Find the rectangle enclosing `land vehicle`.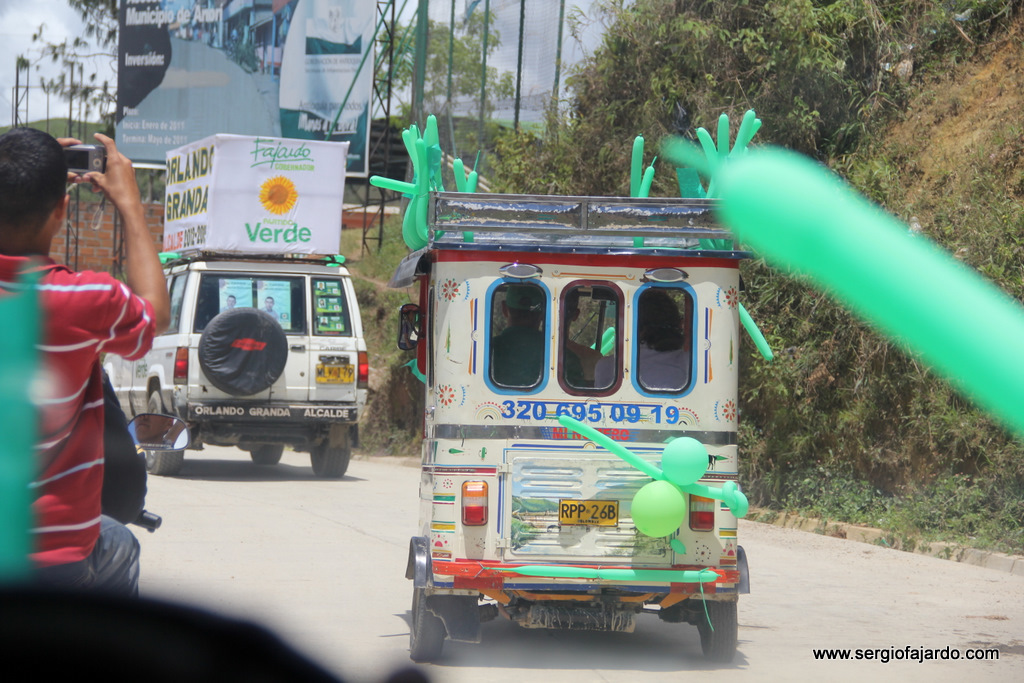
locate(406, 210, 761, 666).
